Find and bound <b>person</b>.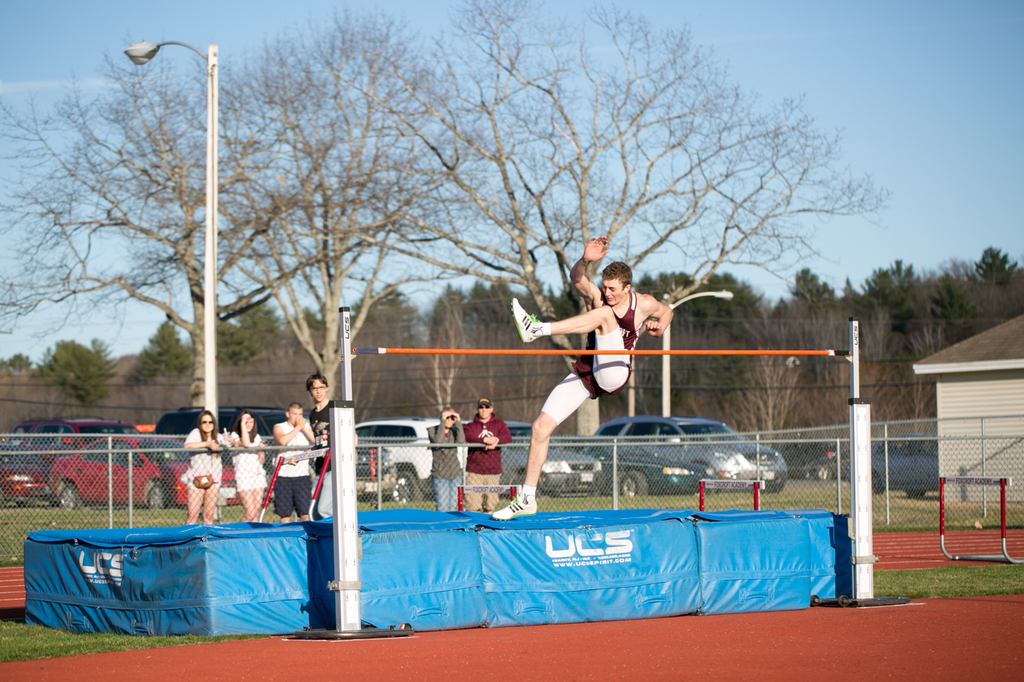
Bound: {"left": 423, "top": 400, "right": 470, "bottom": 515}.
